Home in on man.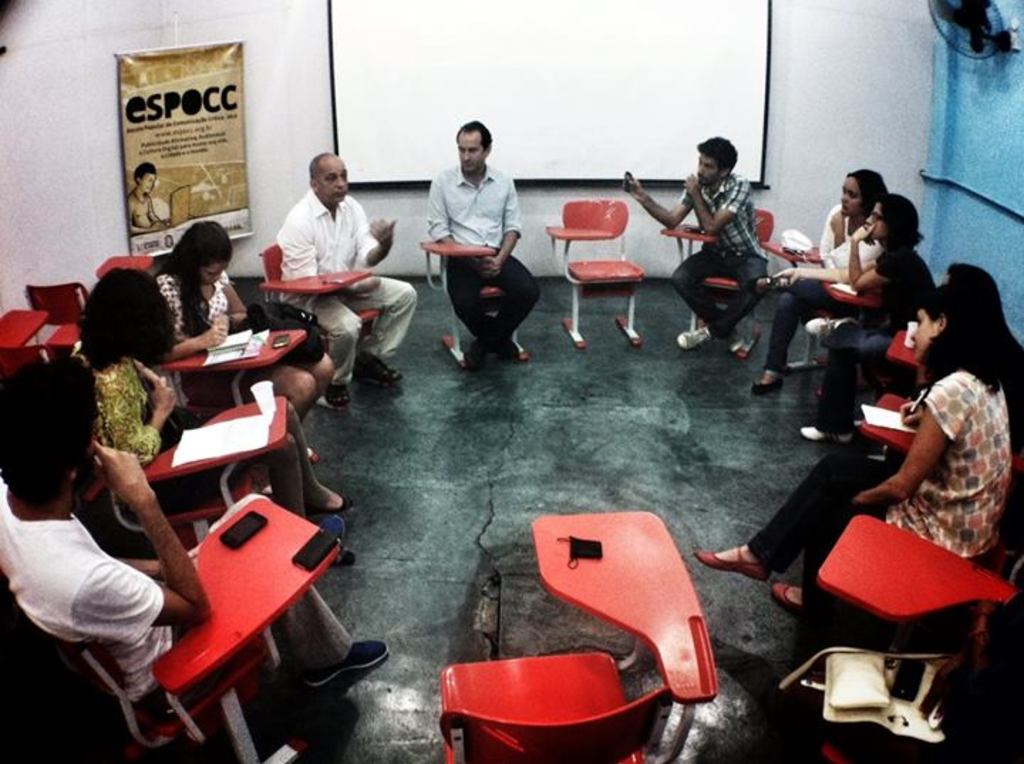
Homed in at (274, 148, 418, 413).
